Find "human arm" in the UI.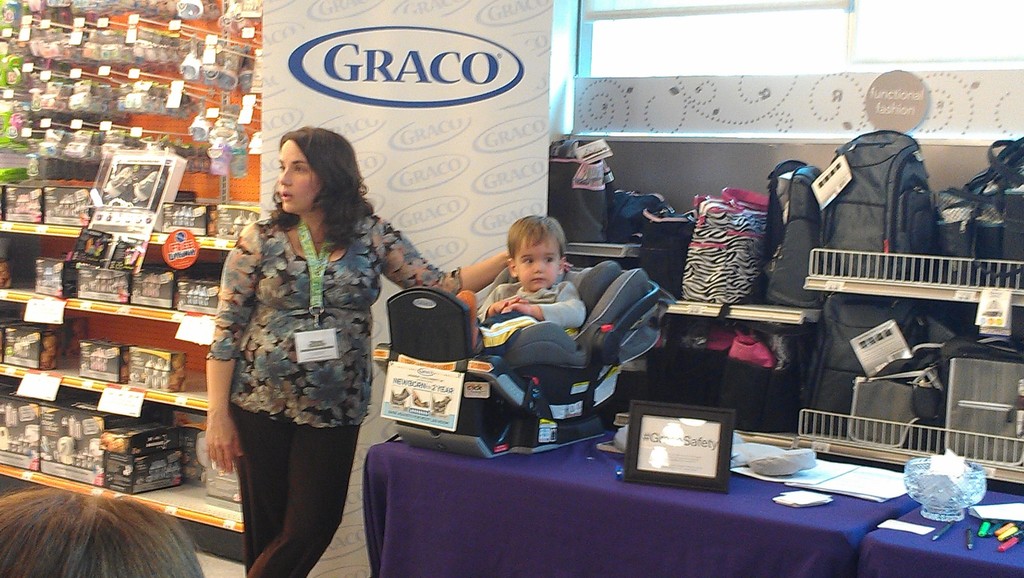
UI element at l=372, t=217, r=509, b=302.
